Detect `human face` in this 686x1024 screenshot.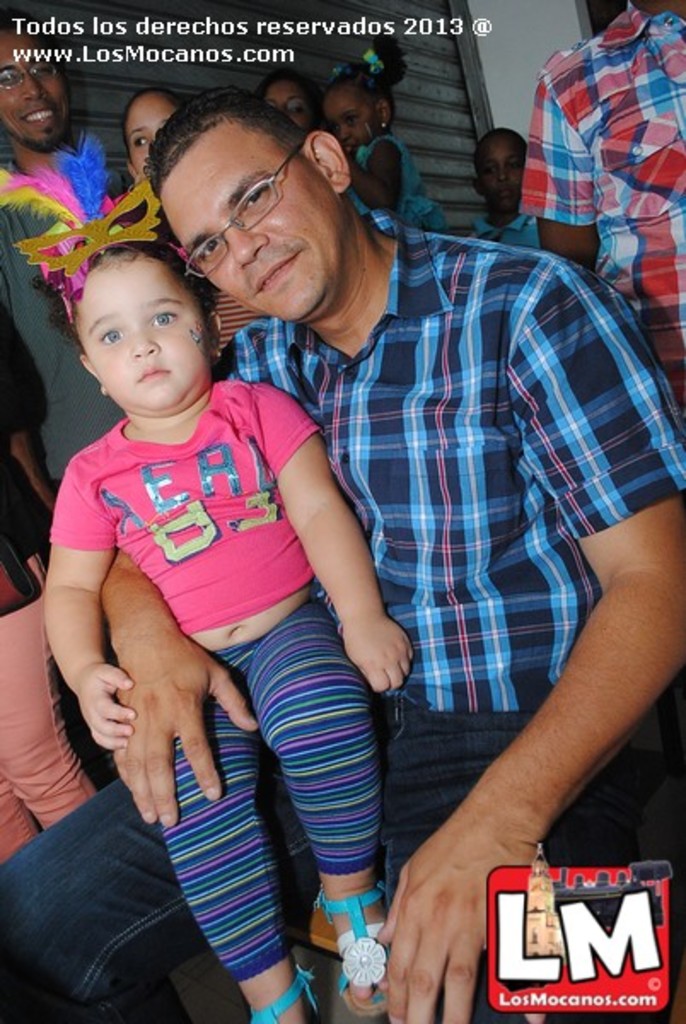
Detection: Rect(261, 80, 314, 138).
